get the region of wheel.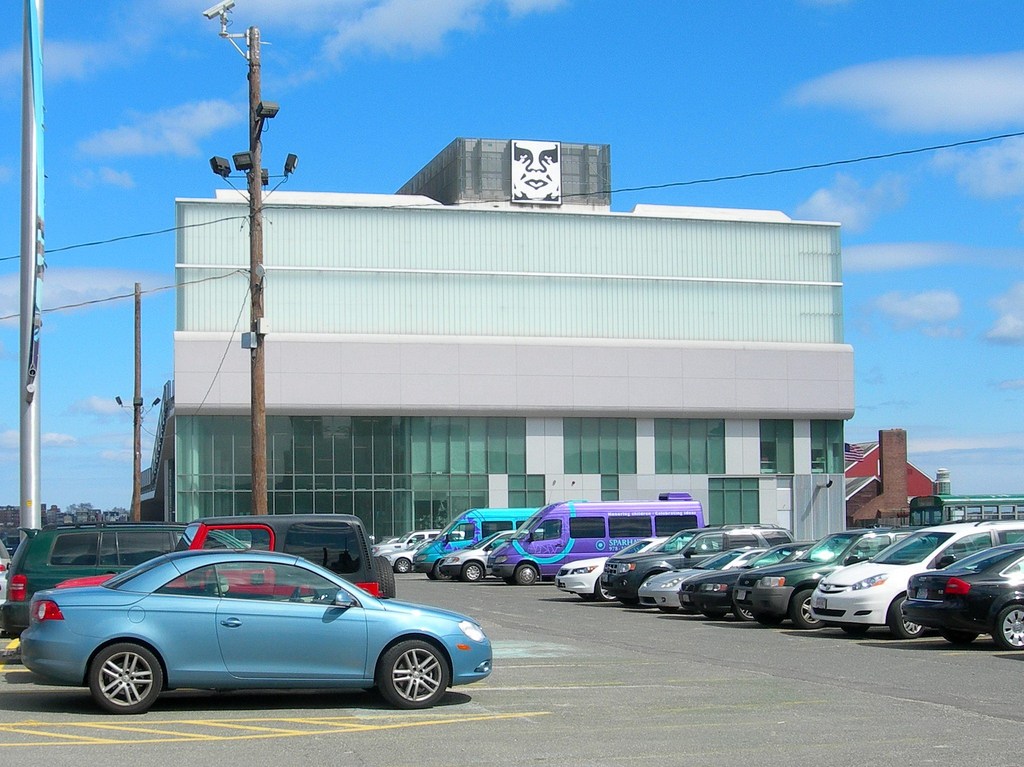
(x1=734, y1=606, x2=755, y2=621).
